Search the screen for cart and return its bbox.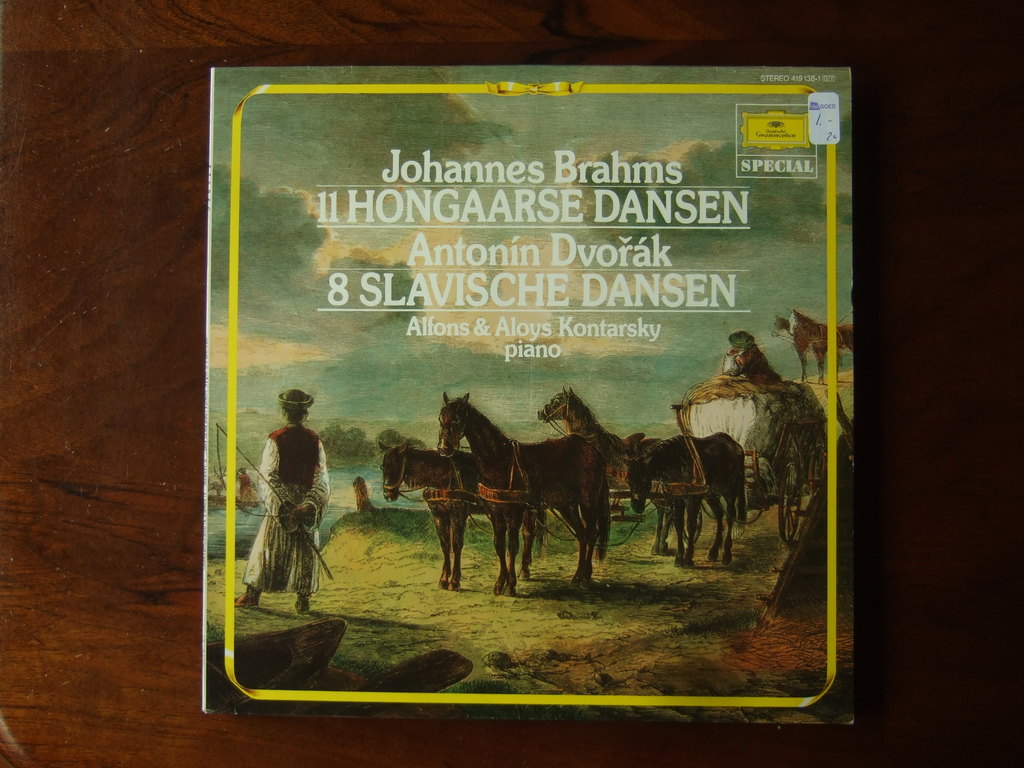
Found: Rect(417, 404, 833, 546).
